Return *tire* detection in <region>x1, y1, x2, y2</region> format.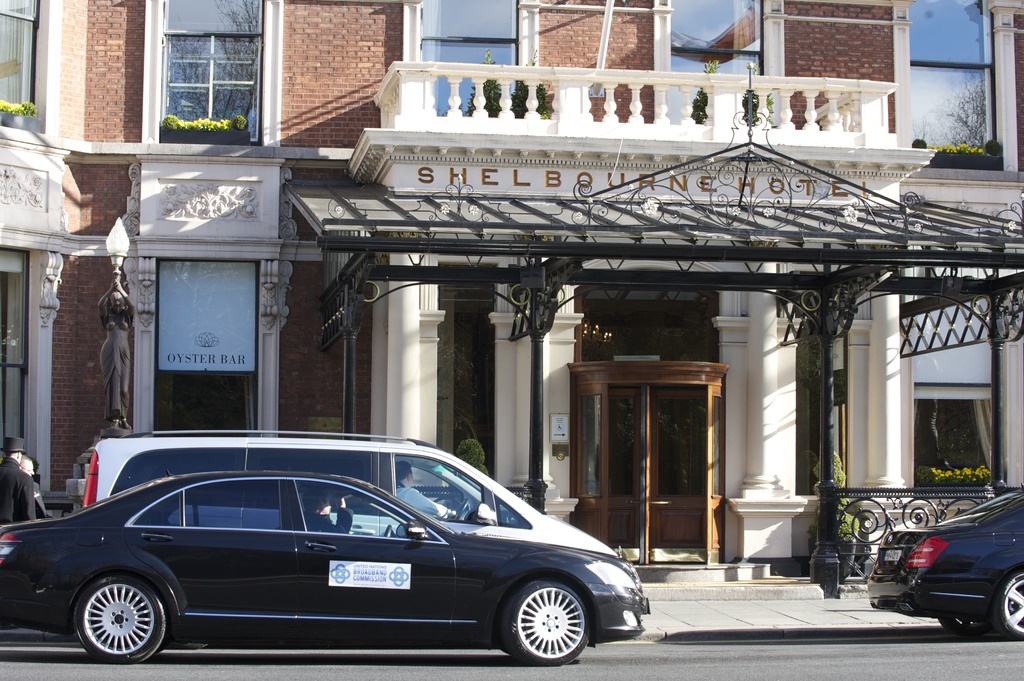
<region>61, 570, 169, 665</region>.
